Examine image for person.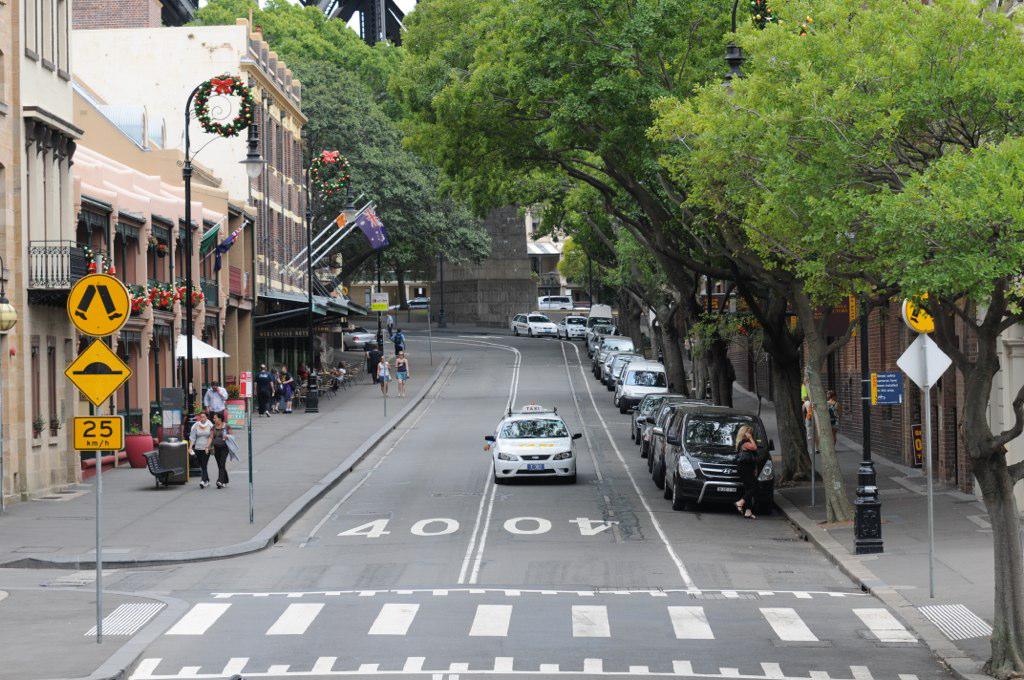
Examination result: pyautogui.locateOnScreen(396, 327, 402, 351).
